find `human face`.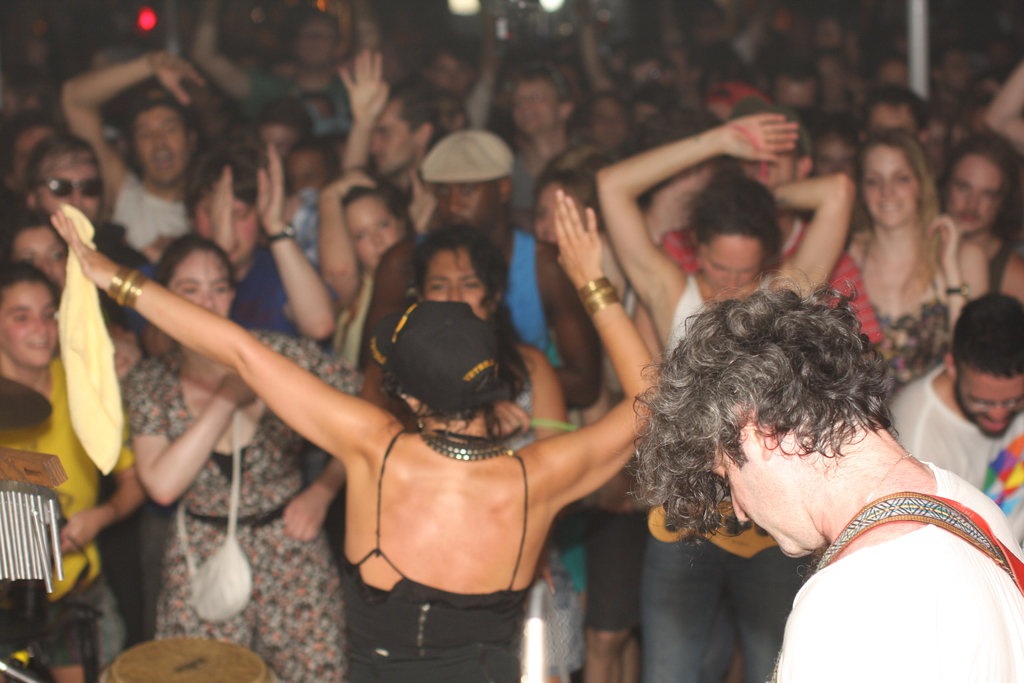
{"left": 344, "top": 195, "right": 398, "bottom": 265}.
